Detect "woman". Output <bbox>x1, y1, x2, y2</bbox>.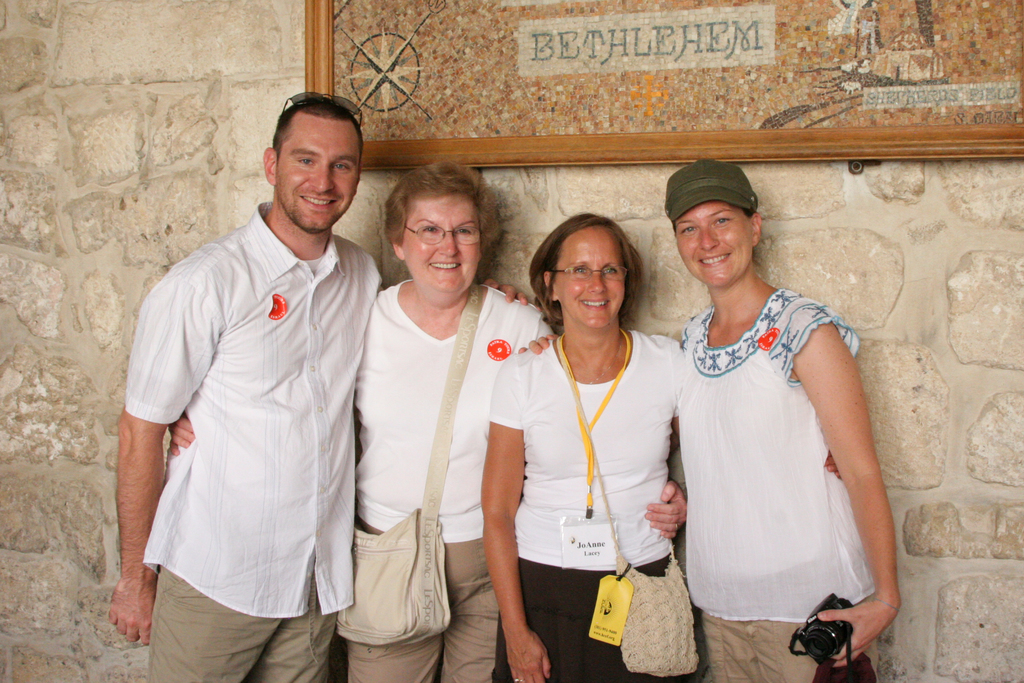
<bbox>156, 168, 552, 682</bbox>.
